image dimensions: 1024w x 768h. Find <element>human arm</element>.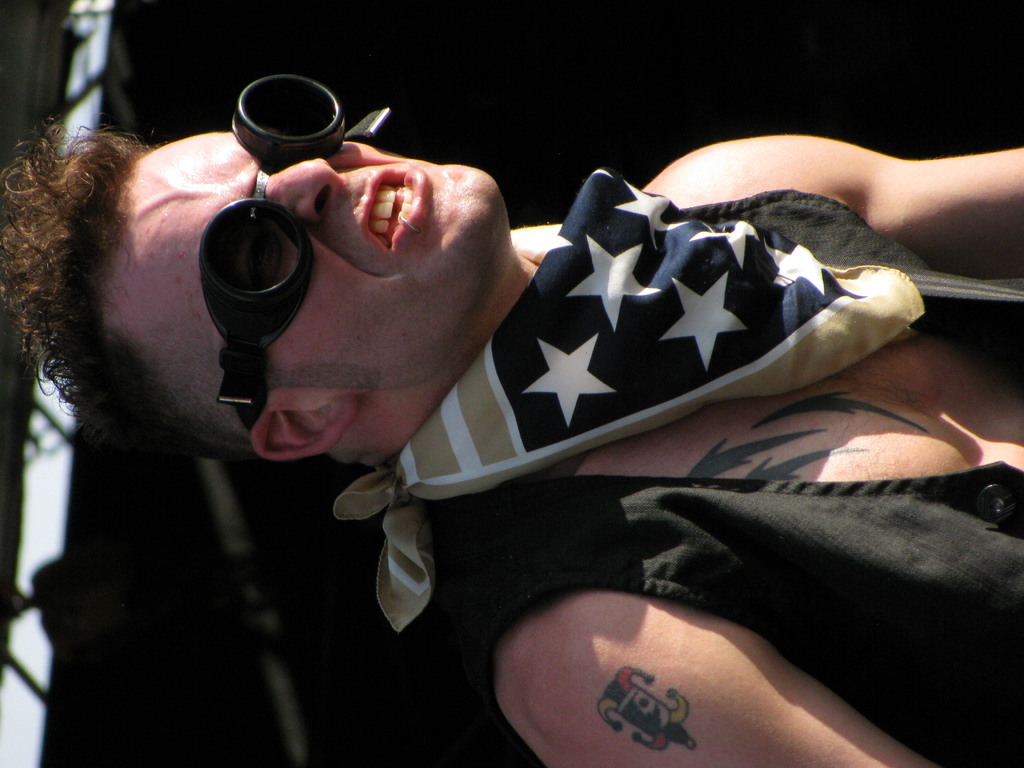
[653, 134, 1023, 313].
